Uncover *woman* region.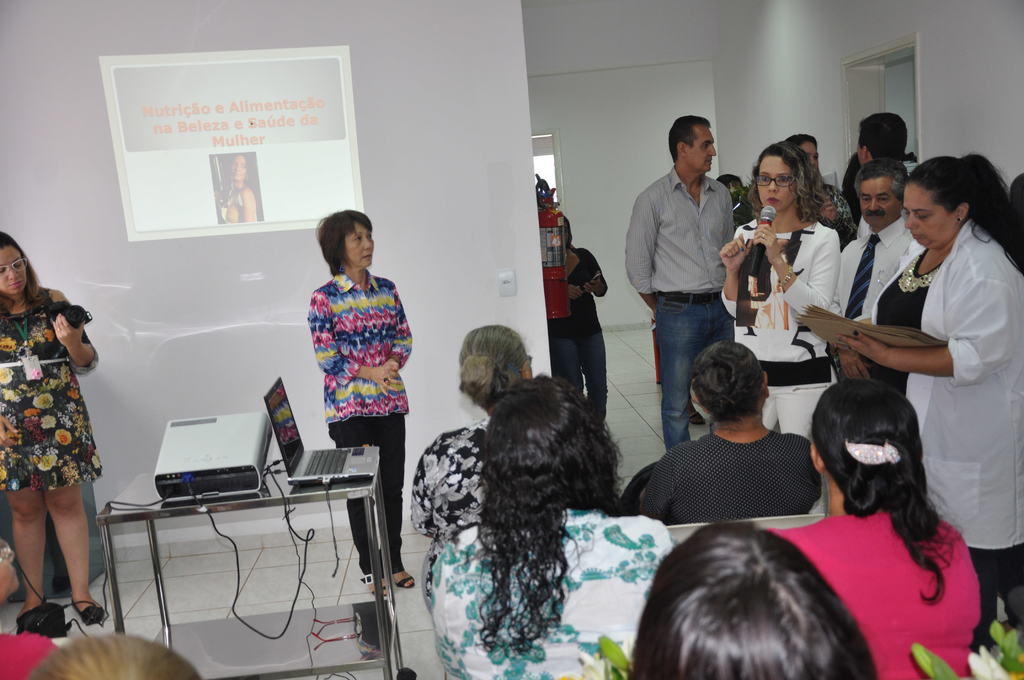
Uncovered: x1=762, y1=370, x2=984, y2=679.
